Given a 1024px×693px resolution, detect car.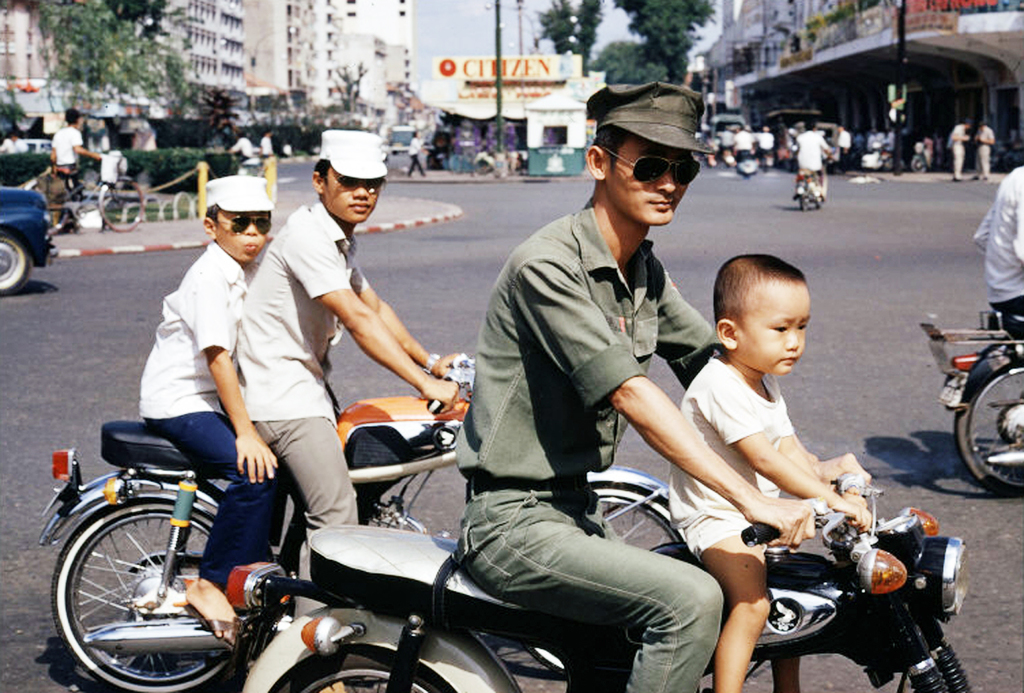
box(0, 168, 71, 265).
